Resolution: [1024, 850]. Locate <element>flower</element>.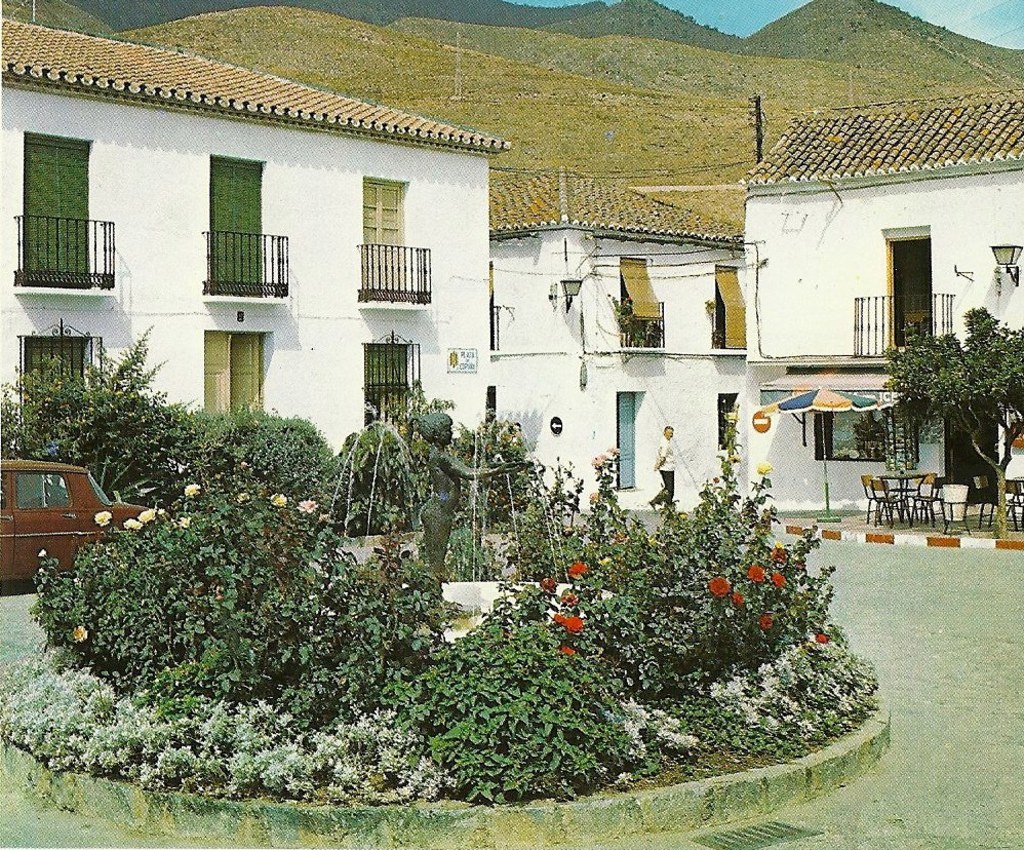
select_region(38, 569, 44, 575).
